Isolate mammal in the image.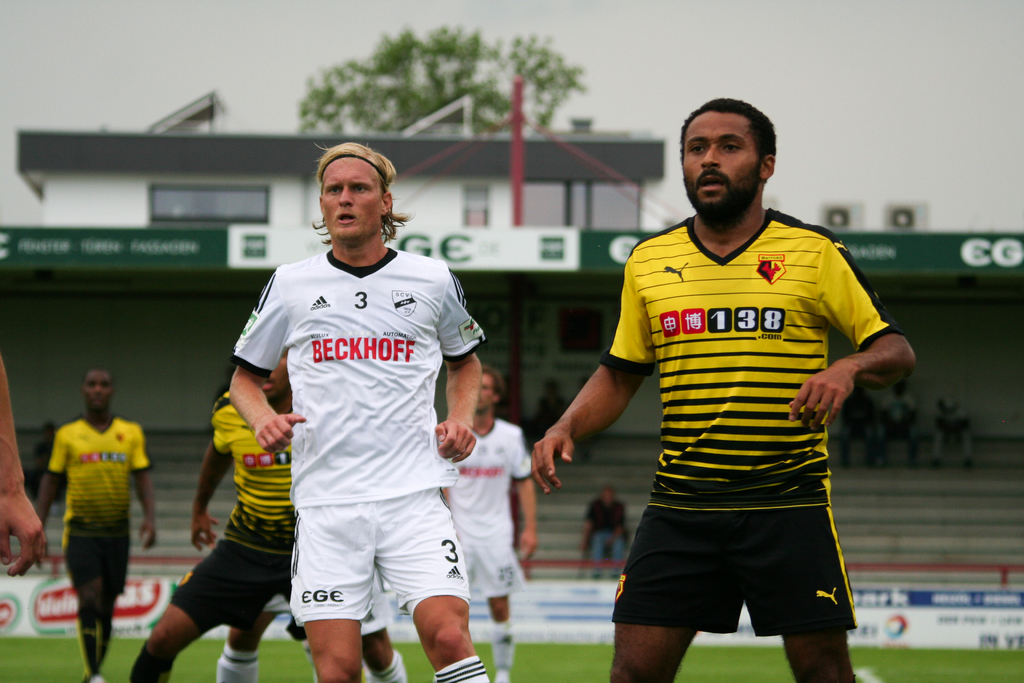
Isolated region: region(207, 149, 496, 682).
